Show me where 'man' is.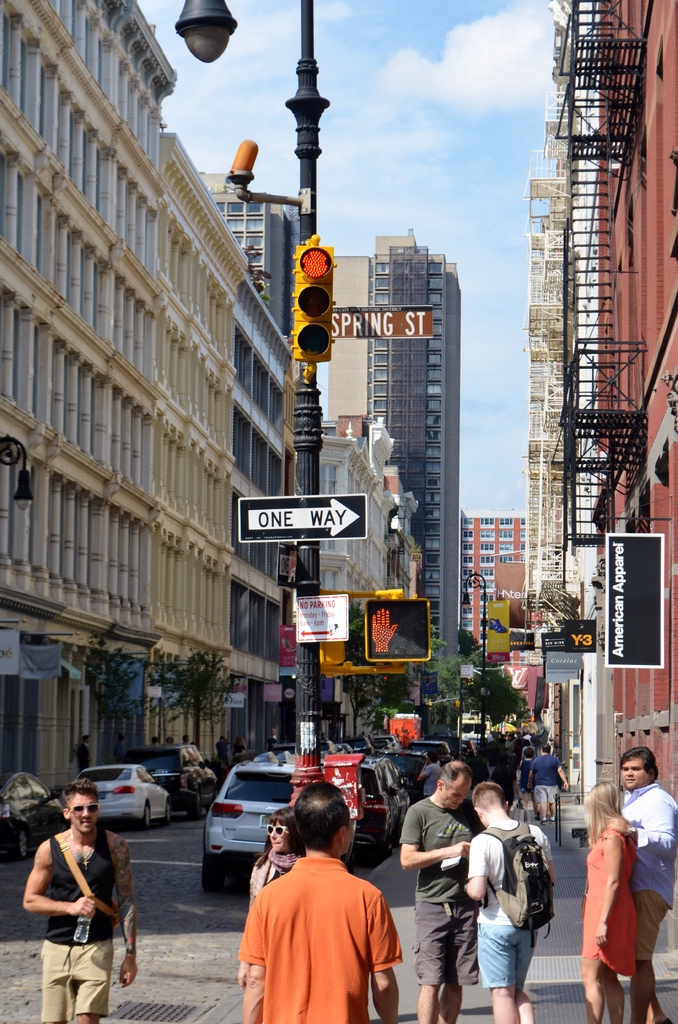
'man' is at region(608, 744, 677, 1023).
